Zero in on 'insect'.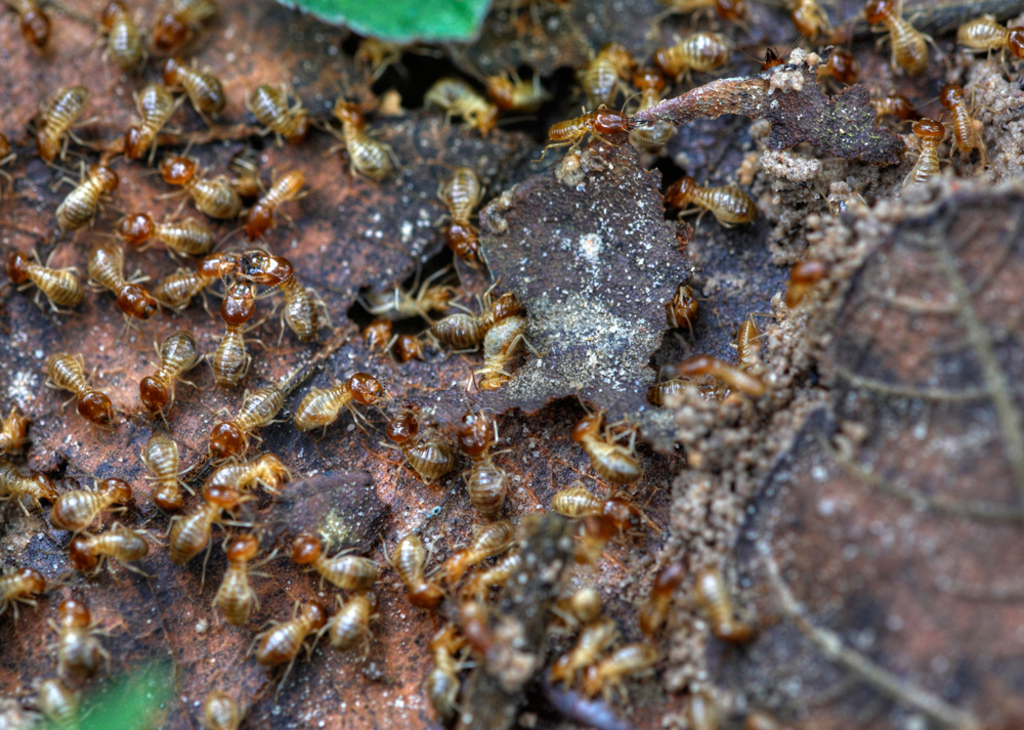
Zeroed in: [left=243, top=80, right=306, bottom=157].
